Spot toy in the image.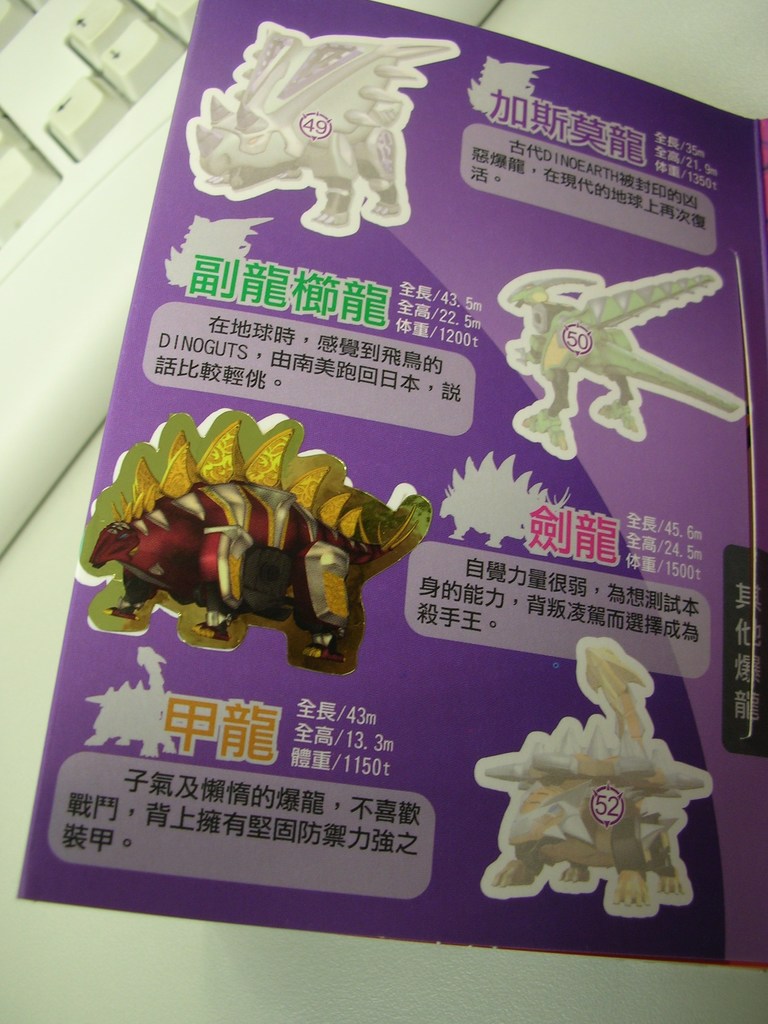
toy found at 72 414 433 657.
